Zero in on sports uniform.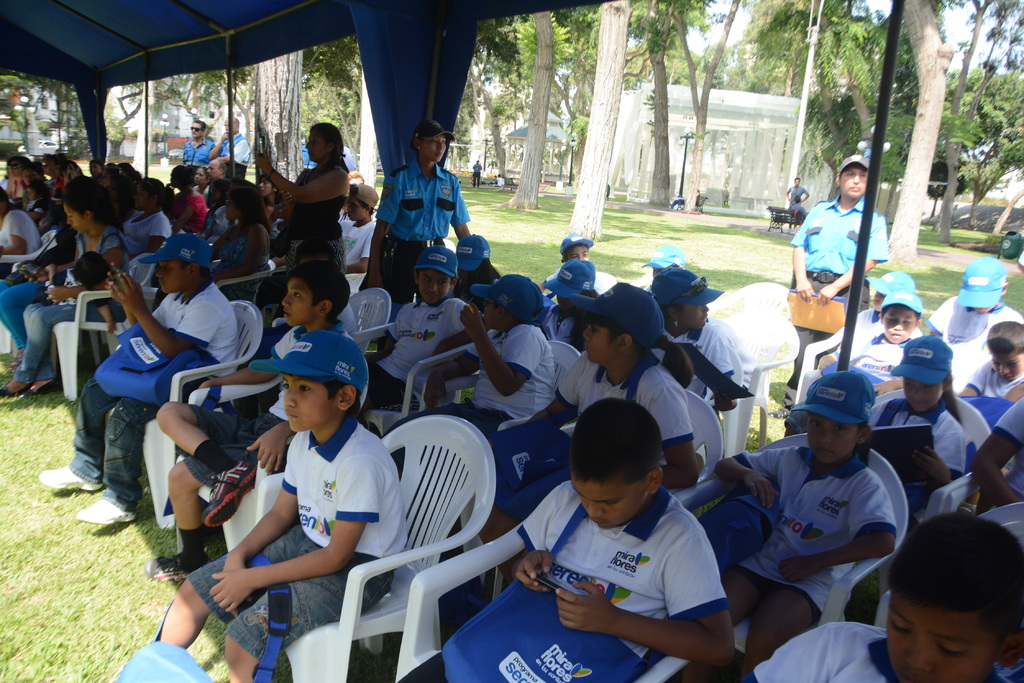
Zeroed in: BBox(922, 287, 1023, 391).
